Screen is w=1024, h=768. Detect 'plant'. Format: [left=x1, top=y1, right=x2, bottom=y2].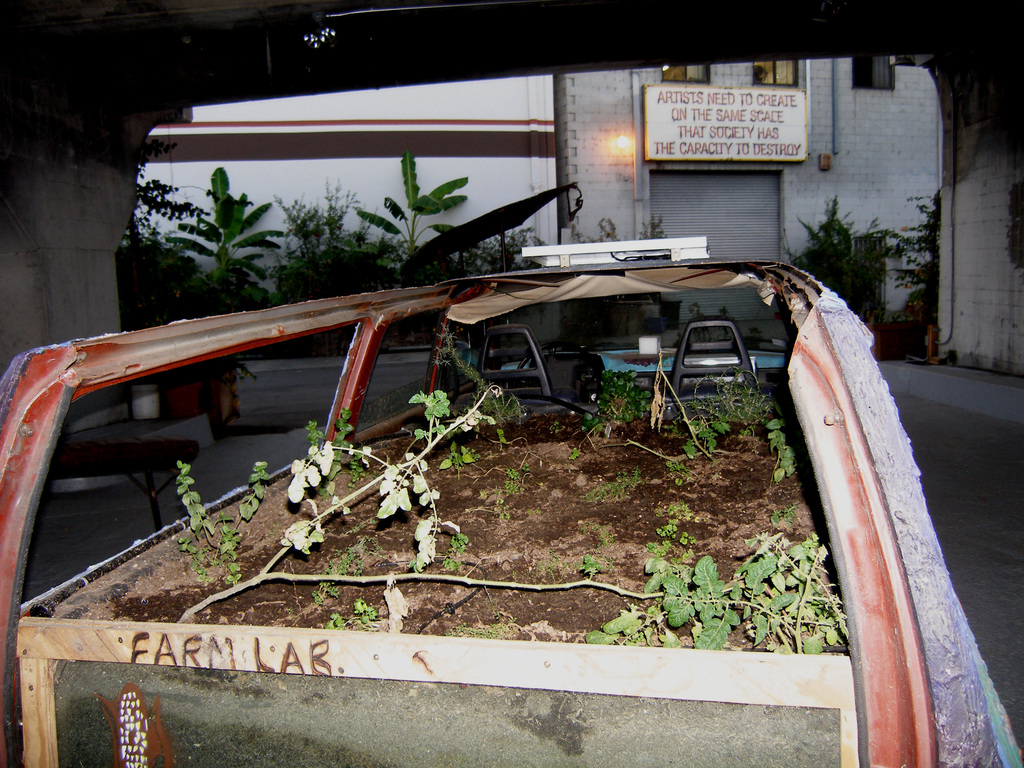
[left=634, top=209, right=664, bottom=246].
